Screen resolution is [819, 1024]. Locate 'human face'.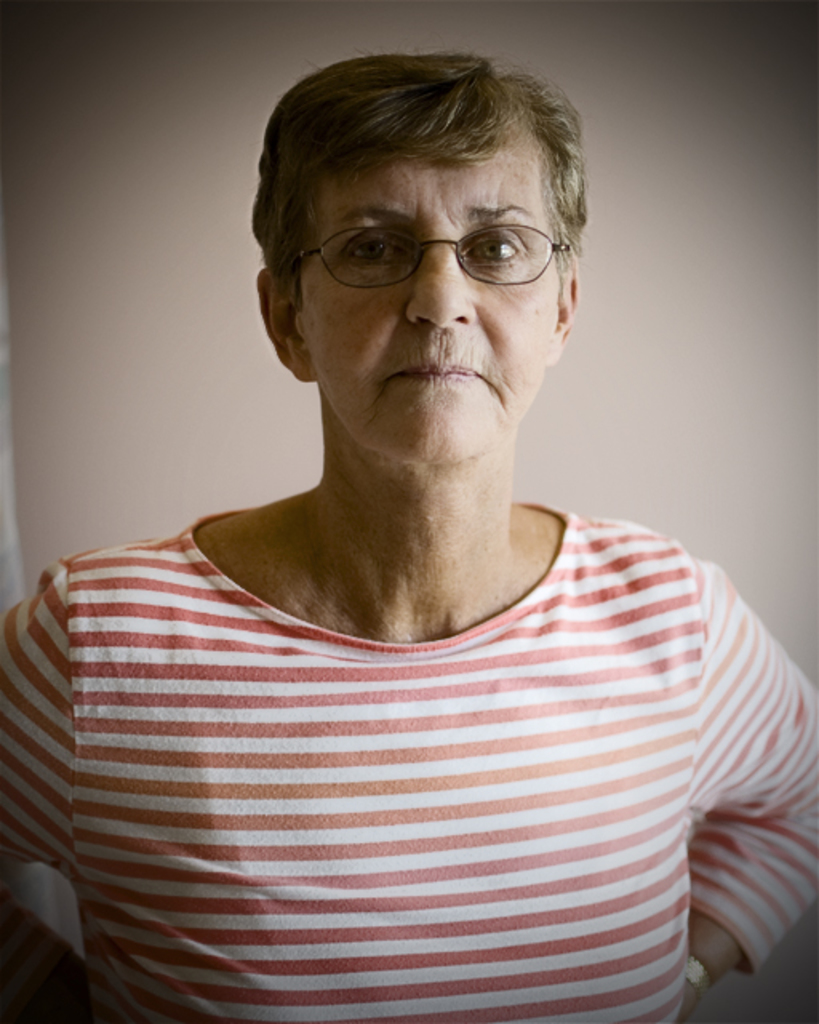
[x1=301, y1=163, x2=555, y2=467].
